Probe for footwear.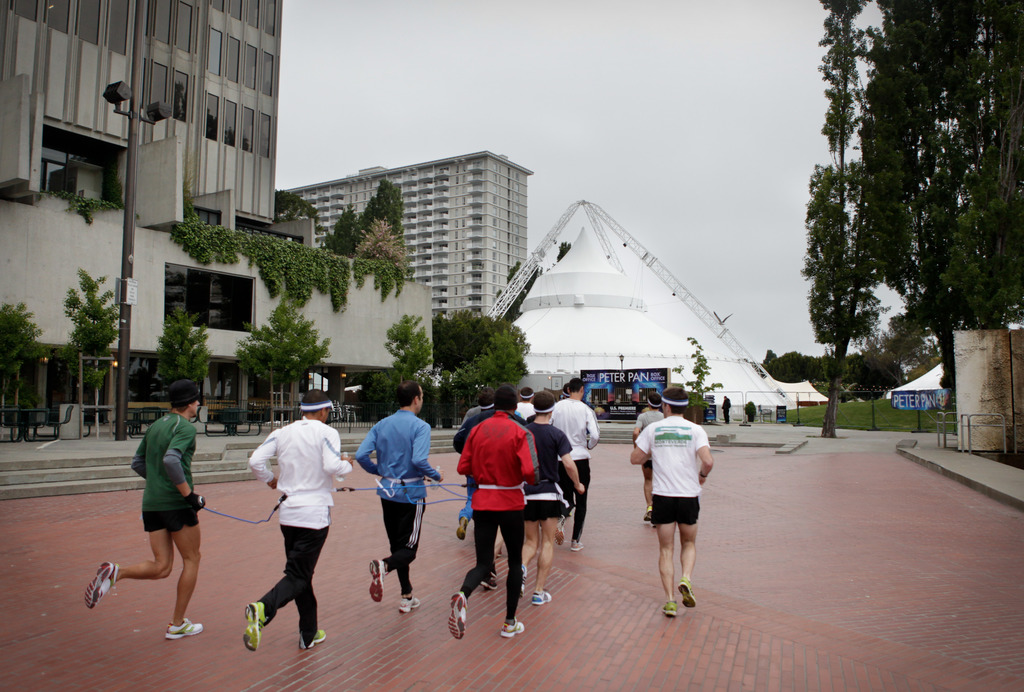
Probe result: (294, 629, 330, 650).
